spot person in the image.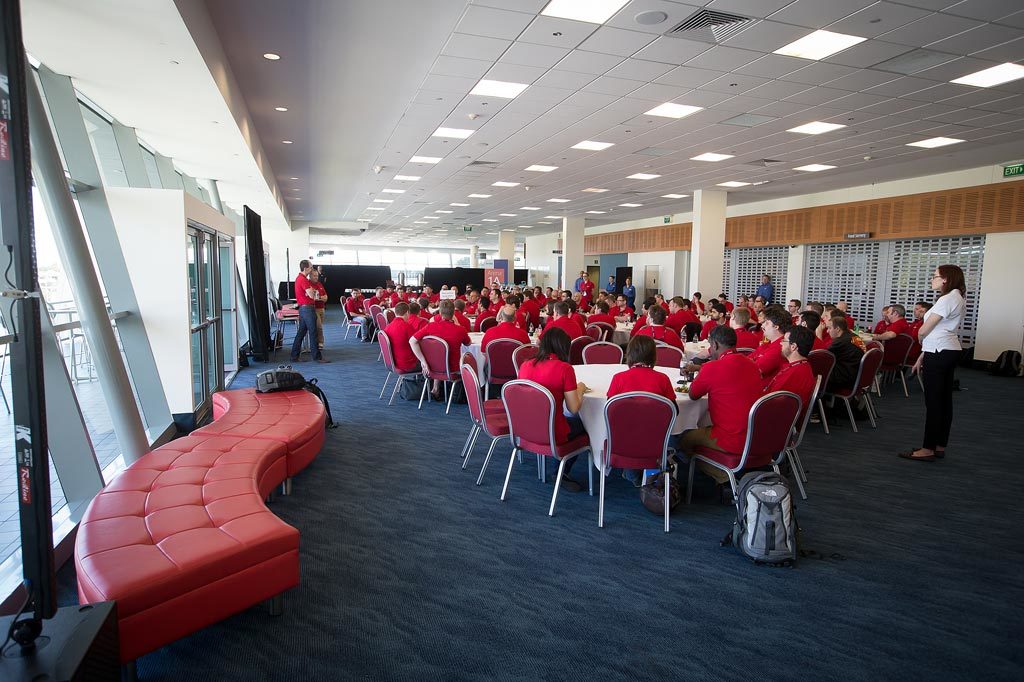
person found at select_region(577, 267, 589, 299).
